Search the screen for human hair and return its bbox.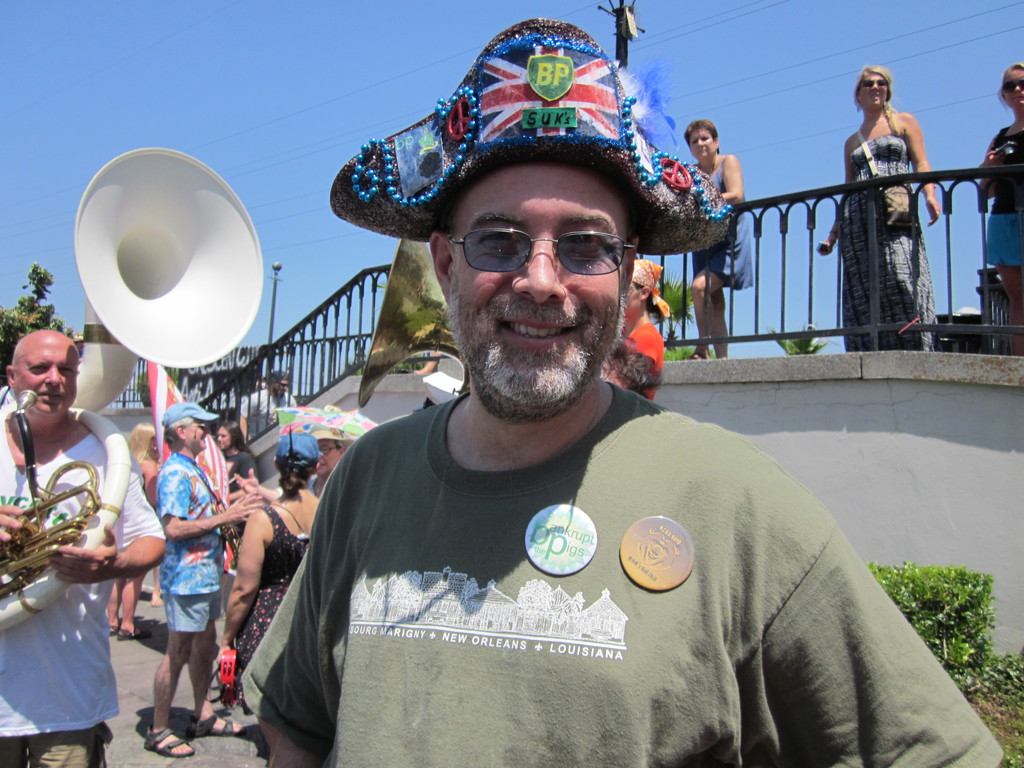
Found: <region>128, 420, 157, 464</region>.
